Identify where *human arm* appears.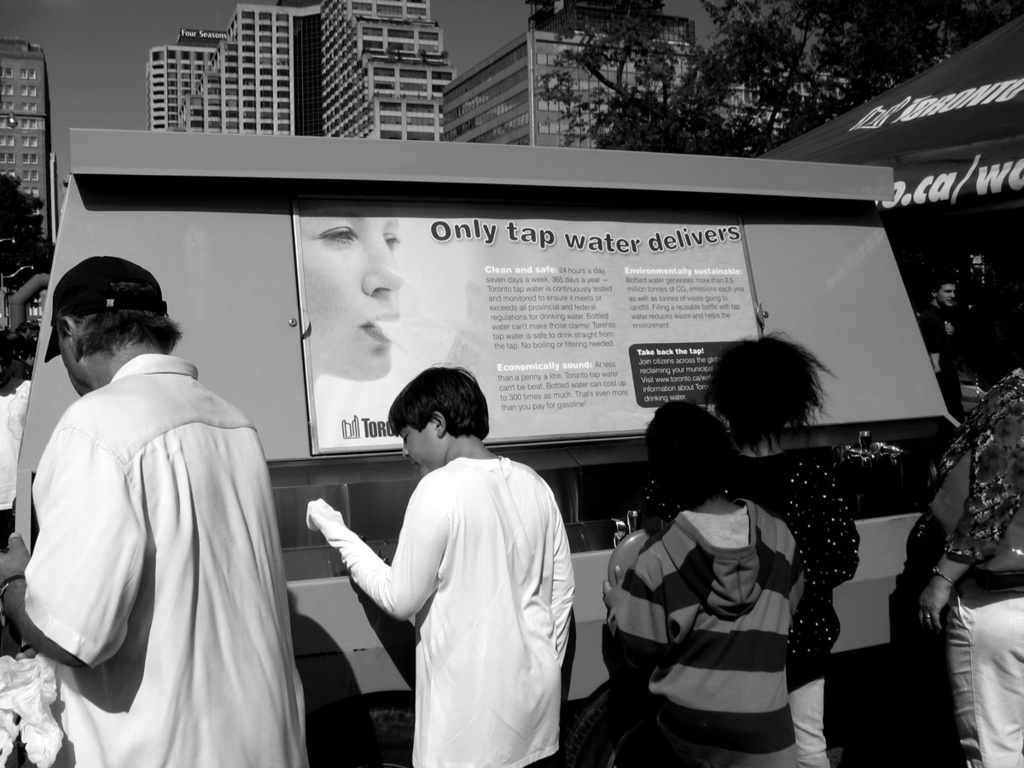
Appears at bbox(2, 427, 137, 689).
